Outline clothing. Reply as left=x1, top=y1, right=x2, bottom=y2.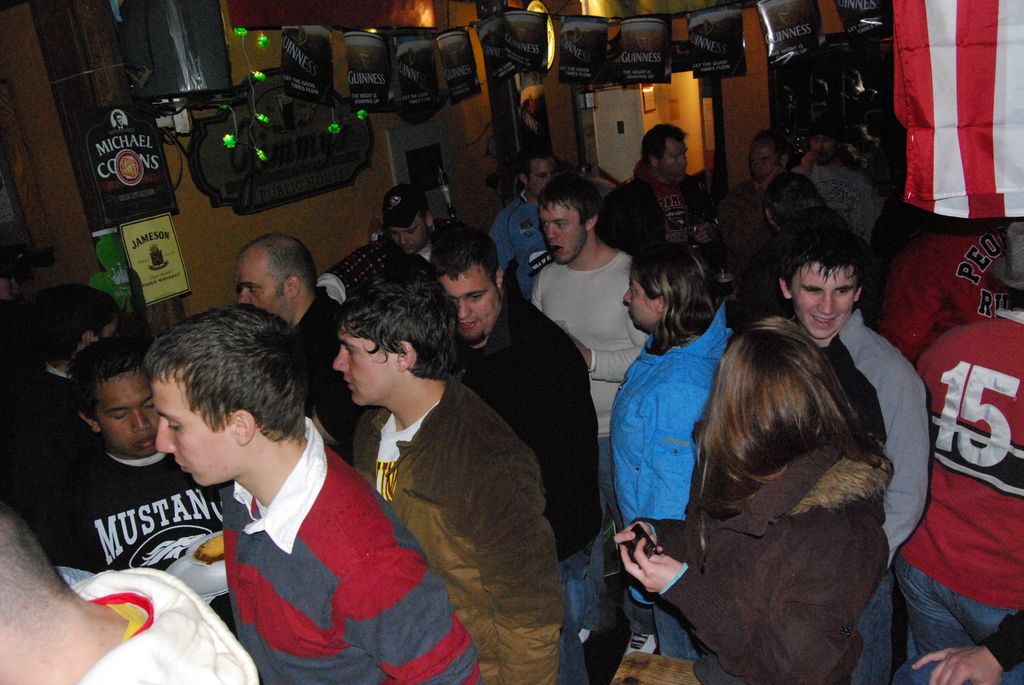
left=605, top=292, right=739, bottom=665.
